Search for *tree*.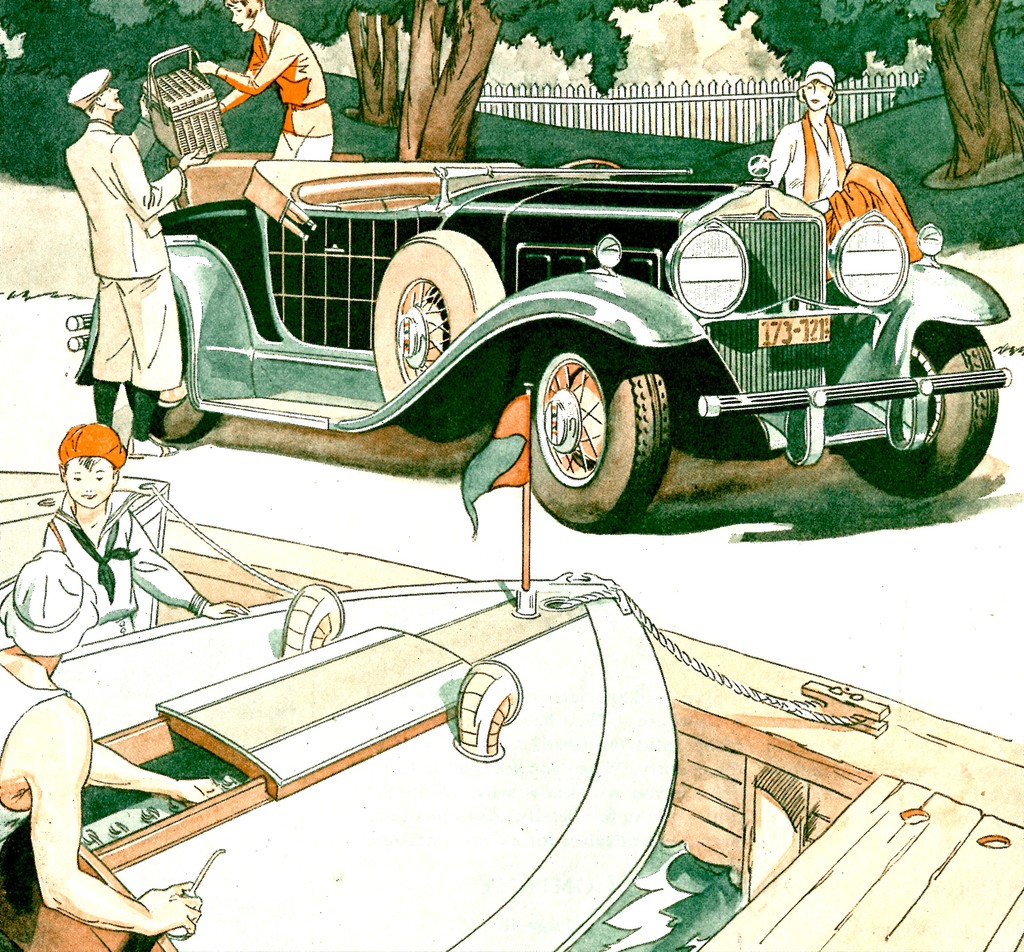
Found at pyautogui.locateOnScreen(79, 0, 698, 170).
